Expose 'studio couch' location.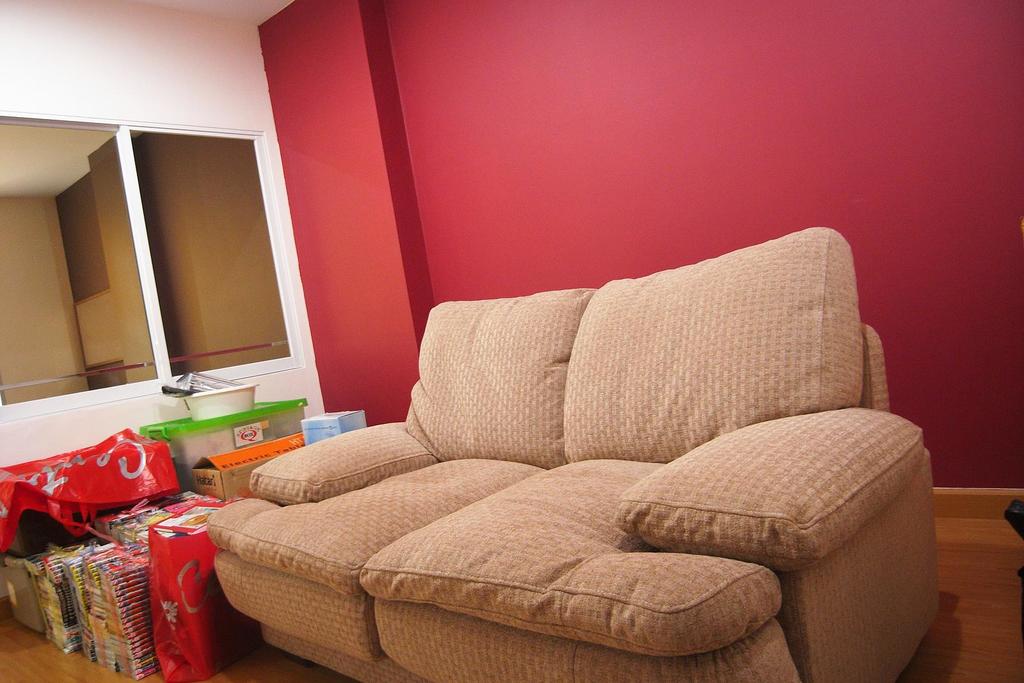
Exposed at bbox=[207, 223, 946, 682].
